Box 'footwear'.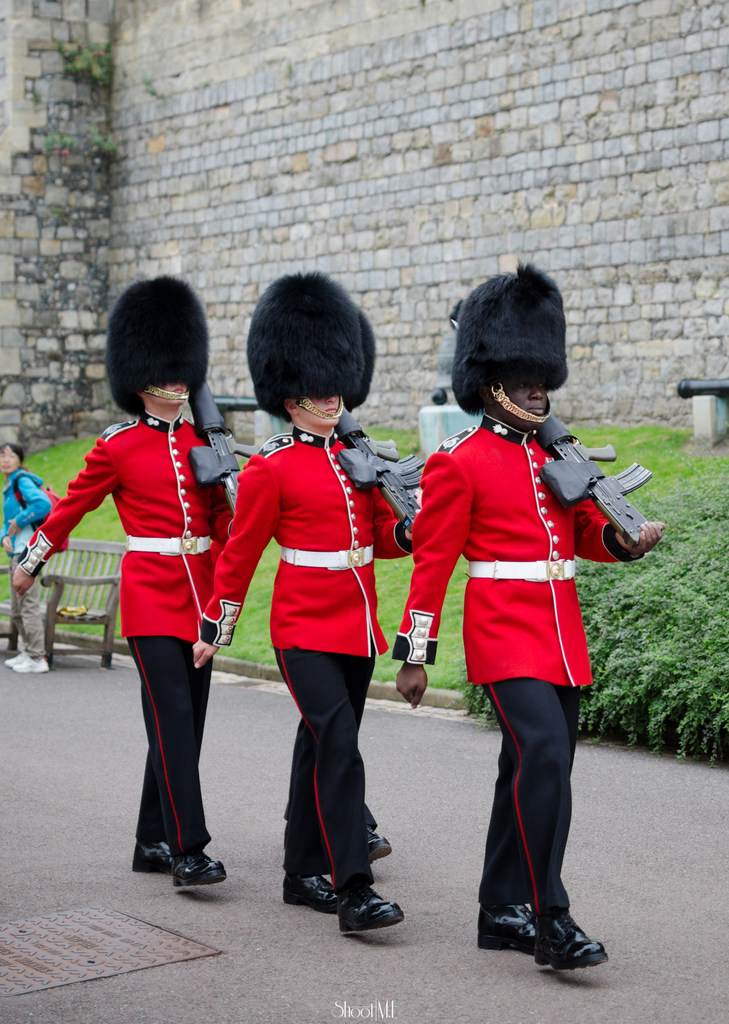
<region>280, 872, 337, 914</region>.
